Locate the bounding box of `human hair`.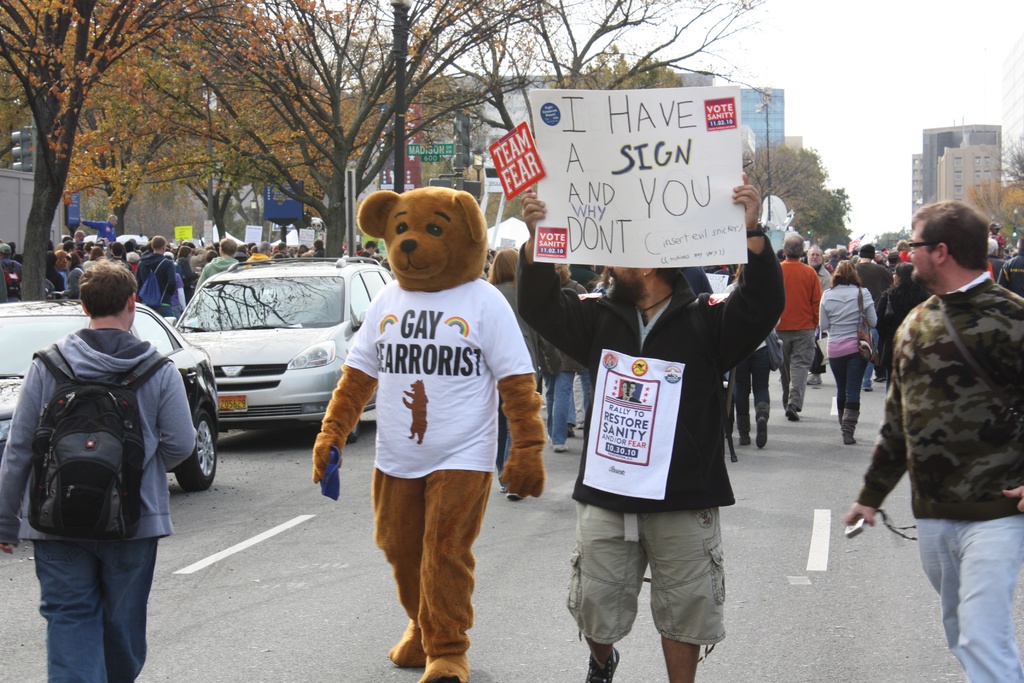
Bounding box: select_region(897, 240, 912, 254).
